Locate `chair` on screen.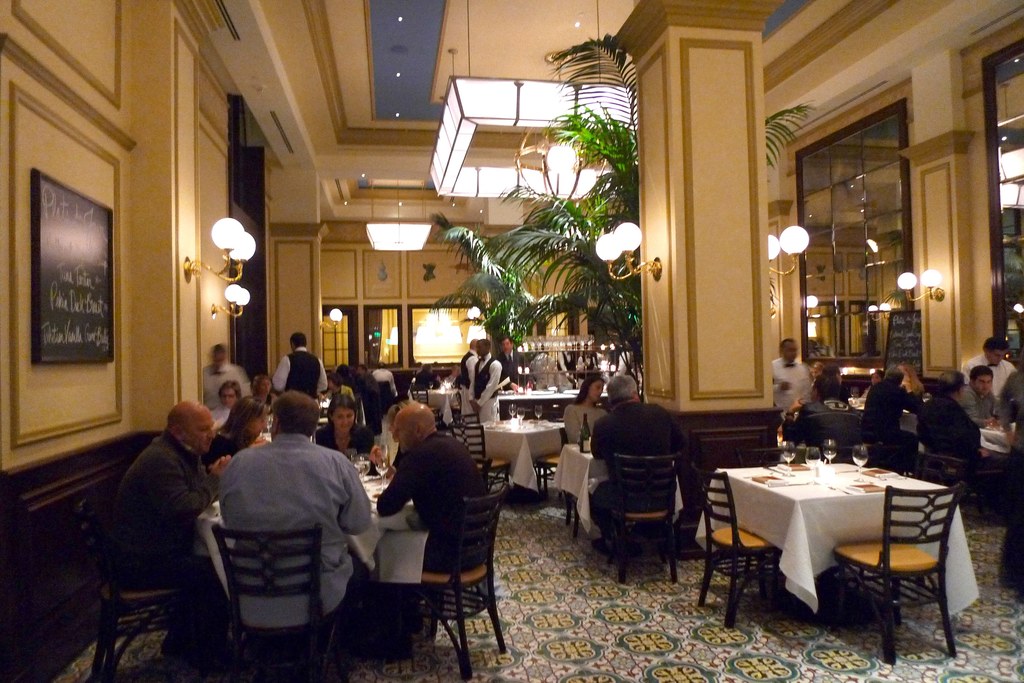
On screen at bbox=[691, 459, 790, 624].
